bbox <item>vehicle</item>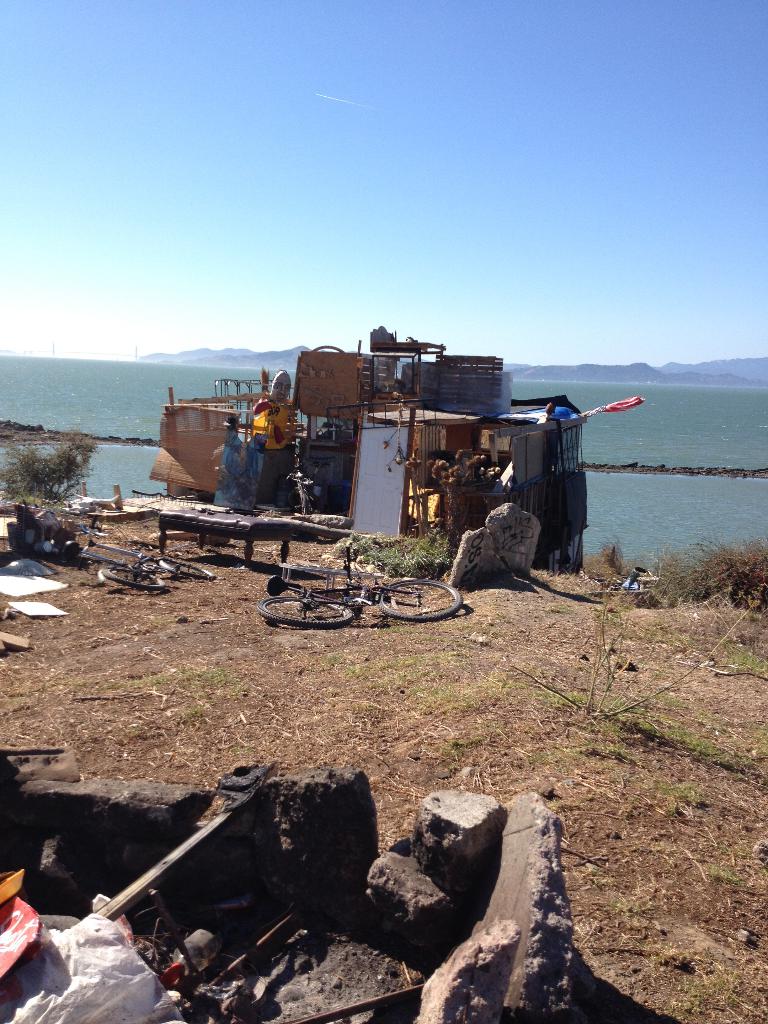
crop(60, 504, 216, 595)
